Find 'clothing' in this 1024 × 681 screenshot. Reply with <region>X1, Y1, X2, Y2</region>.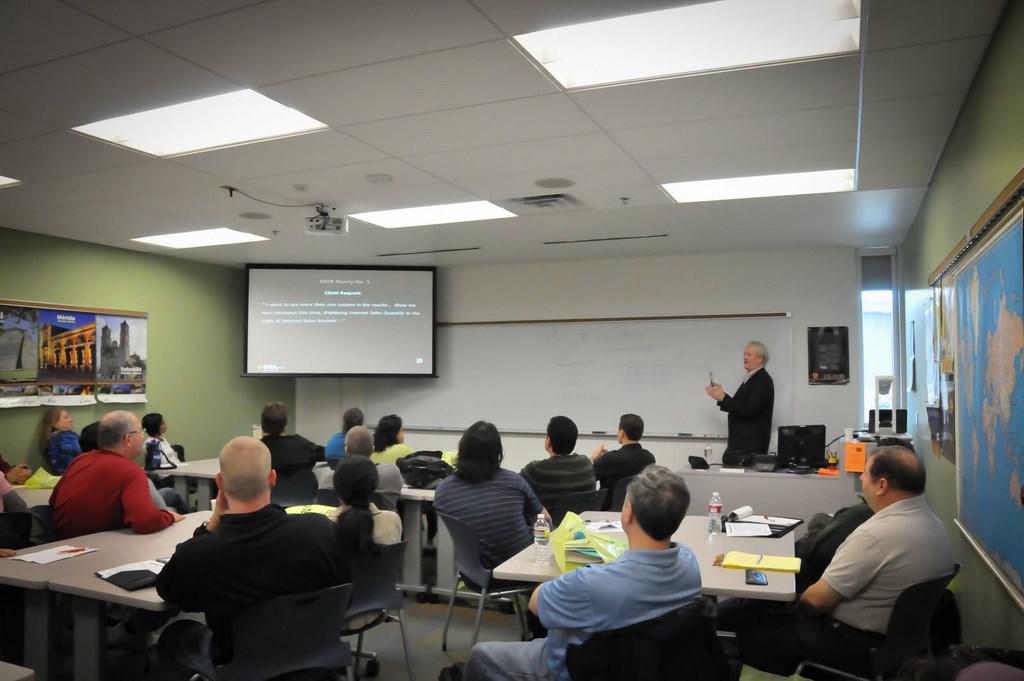
<region>520, 450, 598, 525</region>.
